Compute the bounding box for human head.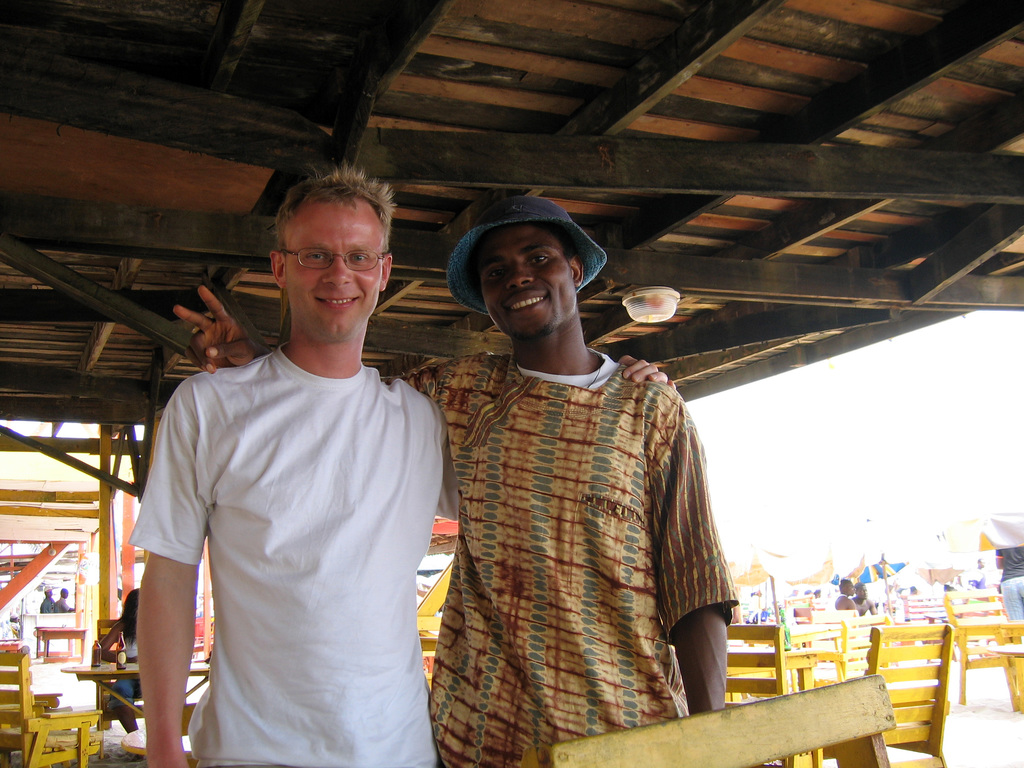
<box>445,198,611,345</box>.
